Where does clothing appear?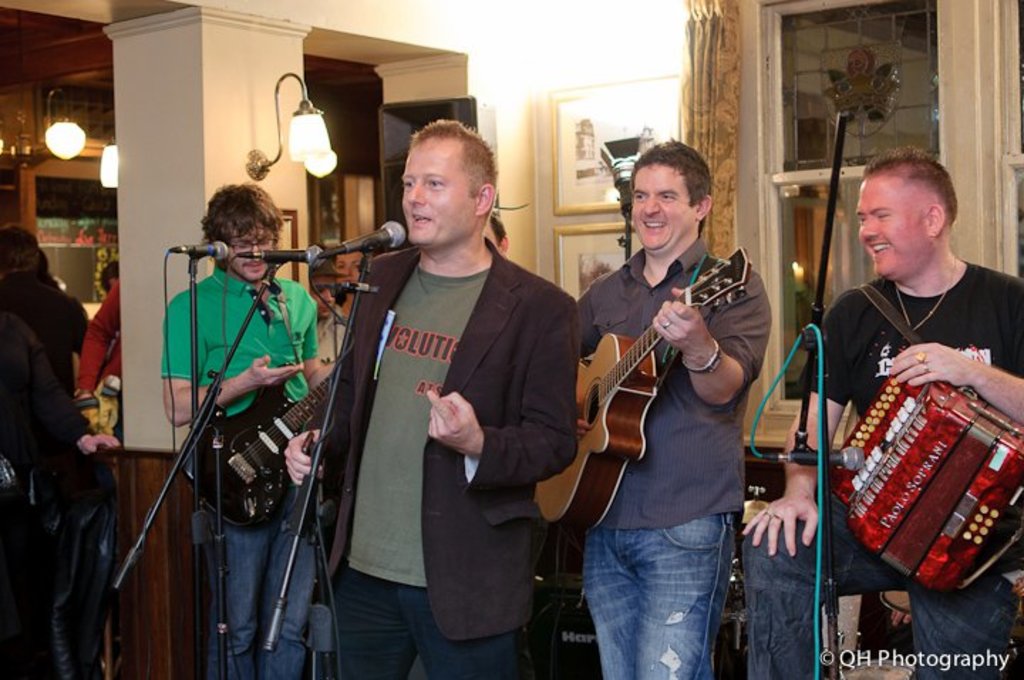
Appears at bbox=[321, 191, 560, 662].
